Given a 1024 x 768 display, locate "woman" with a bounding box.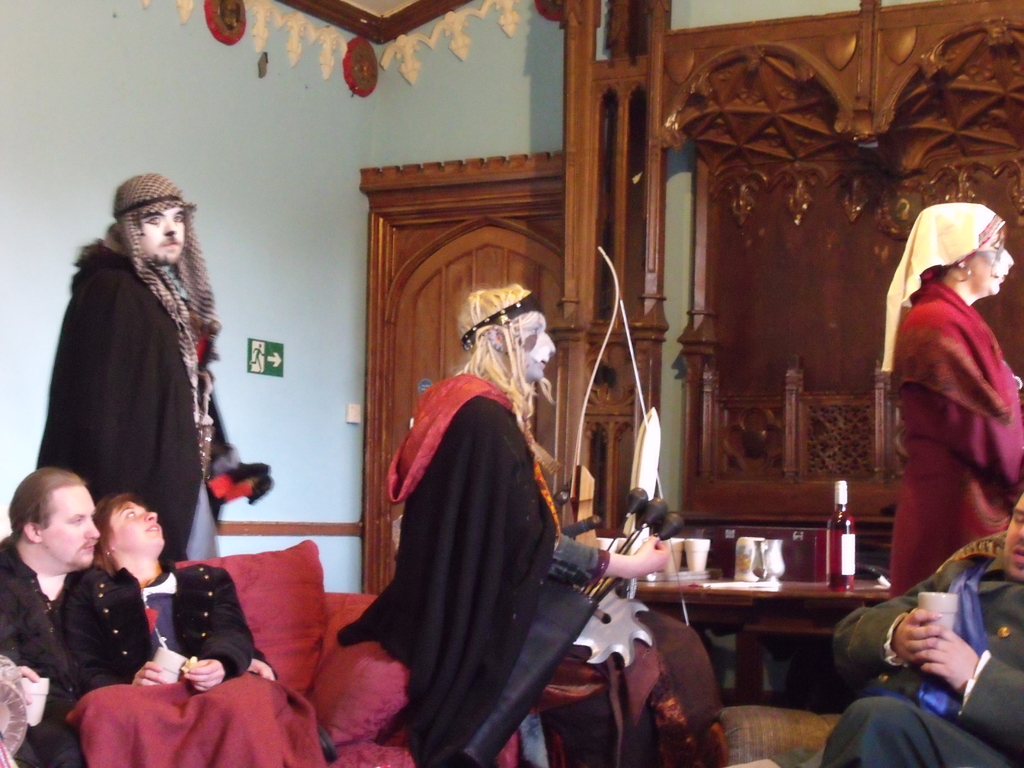
Located: bbox=[65, 495, 330, 767].
